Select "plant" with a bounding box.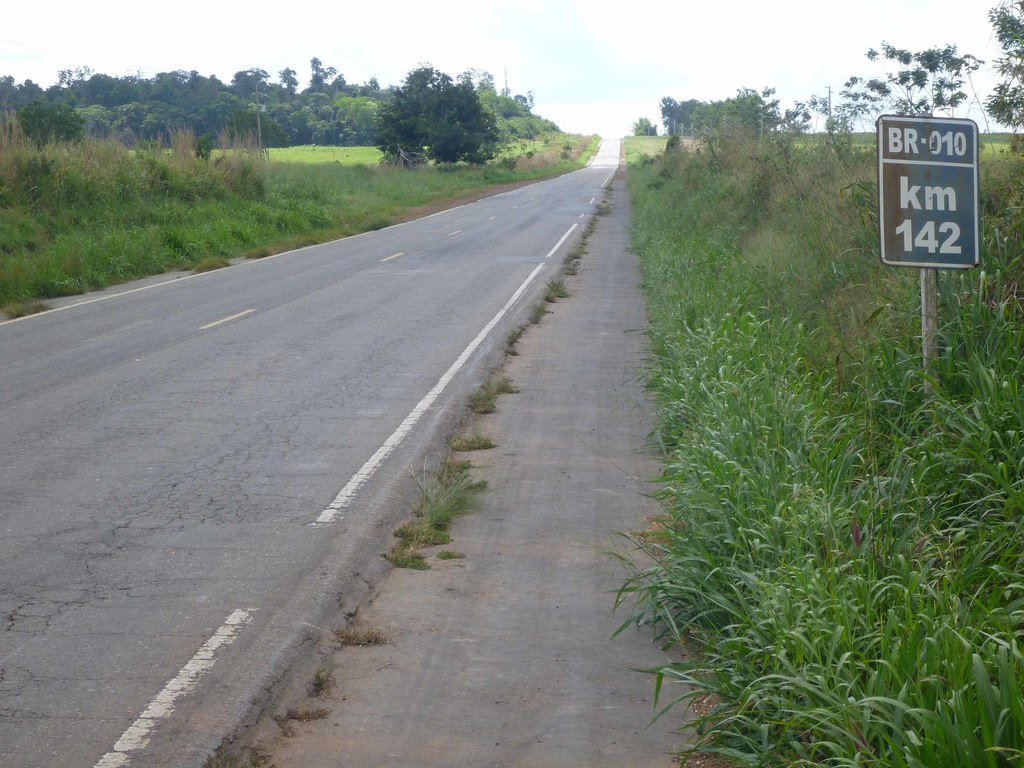
l=461, t=372, r=516, b=413.
